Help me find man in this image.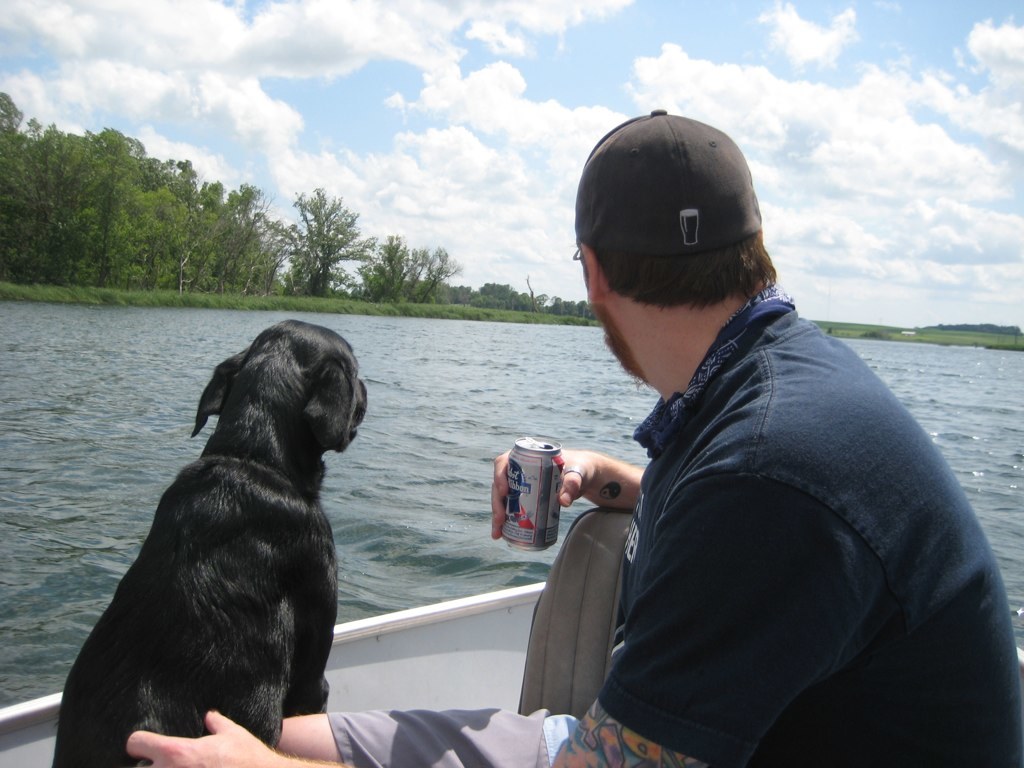
Found it: box(125, 112, 1023, 767).
